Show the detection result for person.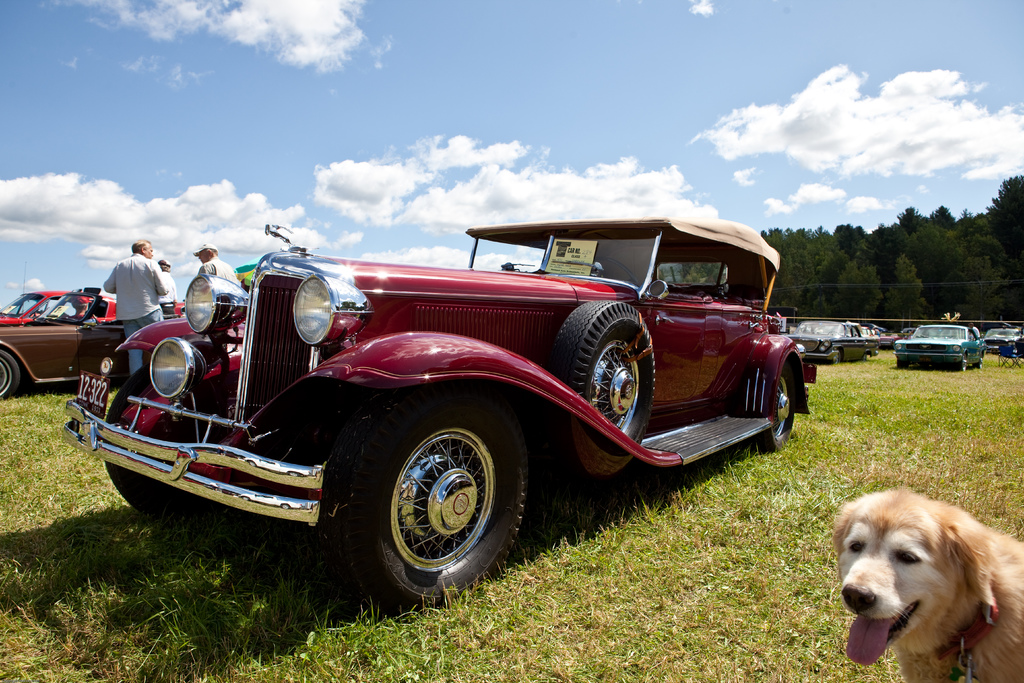
Rect(106, 242, 170, 343).
